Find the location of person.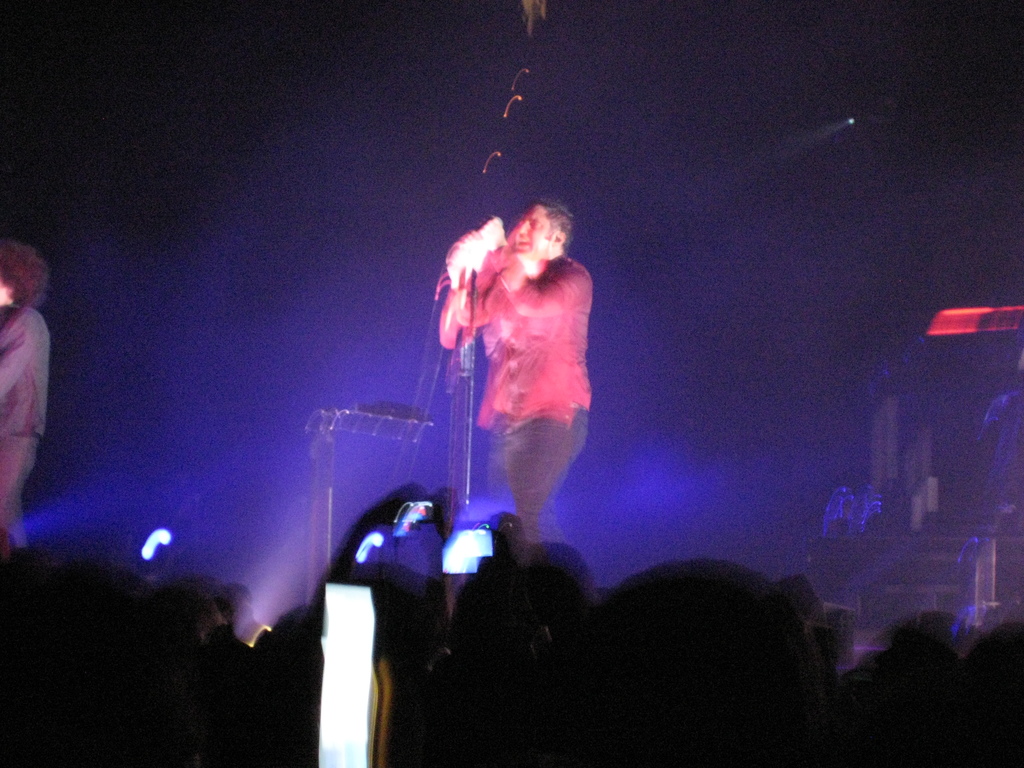
Location: 0, 241, 54, 539.
